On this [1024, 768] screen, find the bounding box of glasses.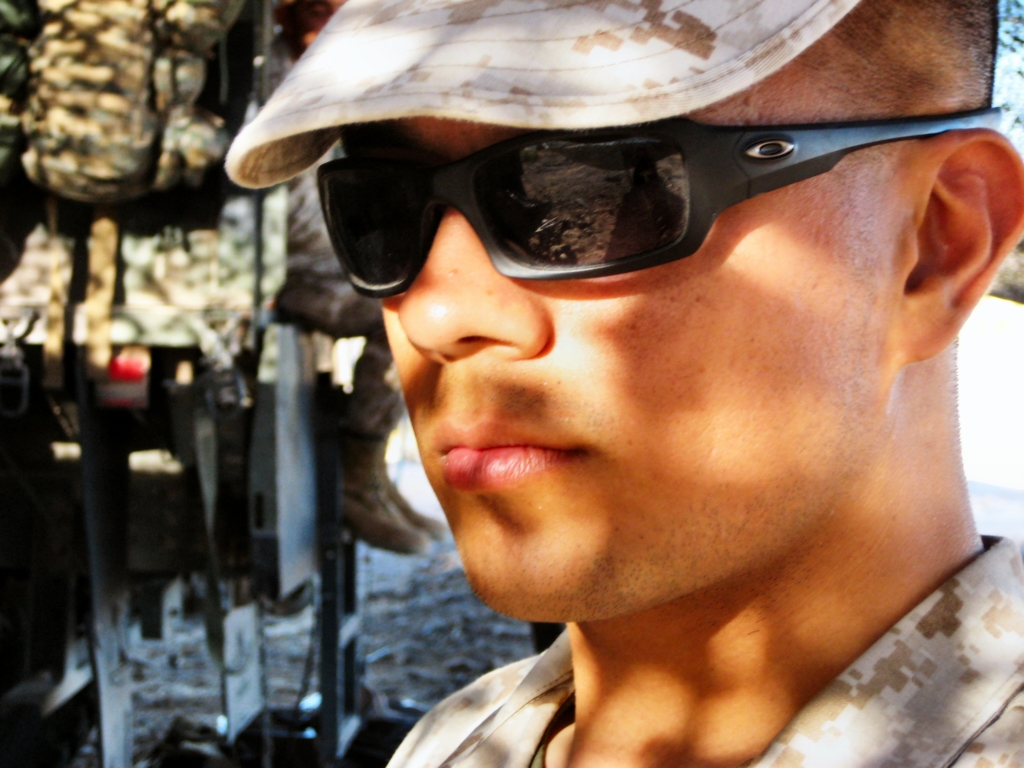
Bounding box: box(314, 95, 1004, 306).
